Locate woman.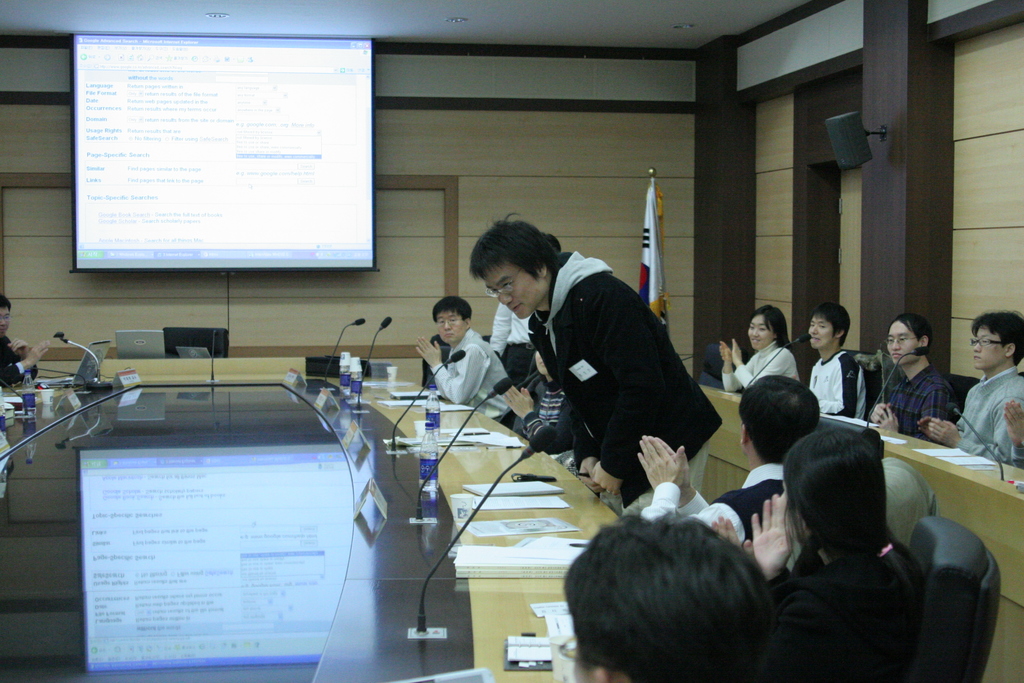
Bounding box: locate(716, 304, 804, 397).
